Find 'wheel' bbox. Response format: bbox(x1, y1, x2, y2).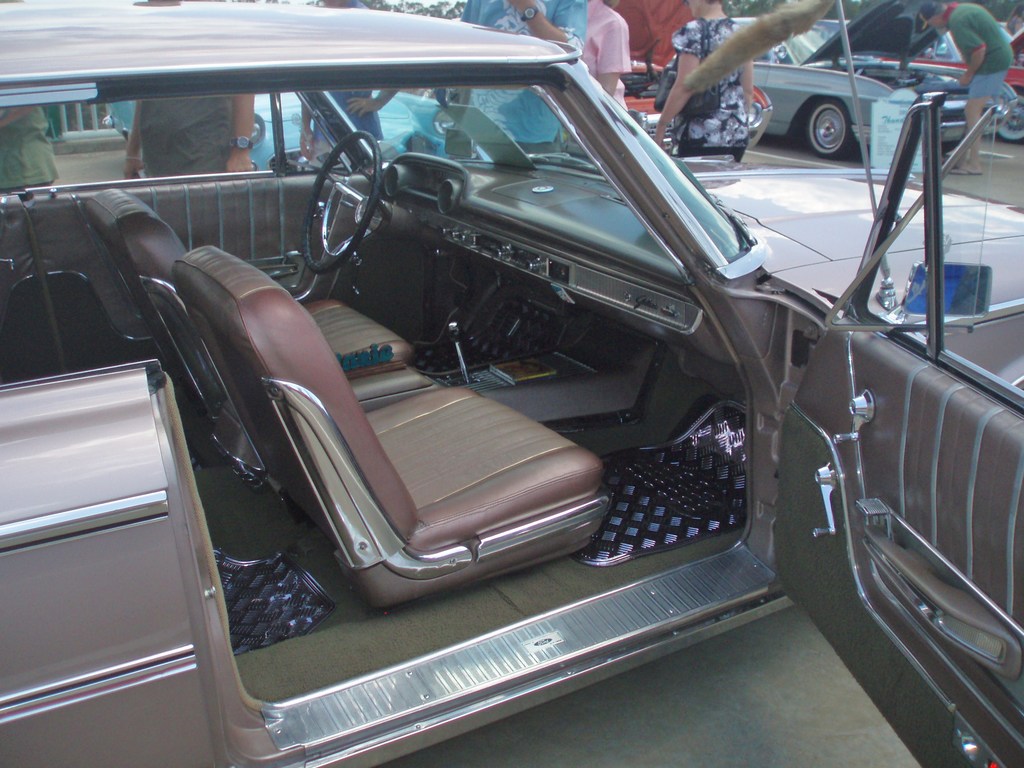
bbox(294, 125, 383, 274).
